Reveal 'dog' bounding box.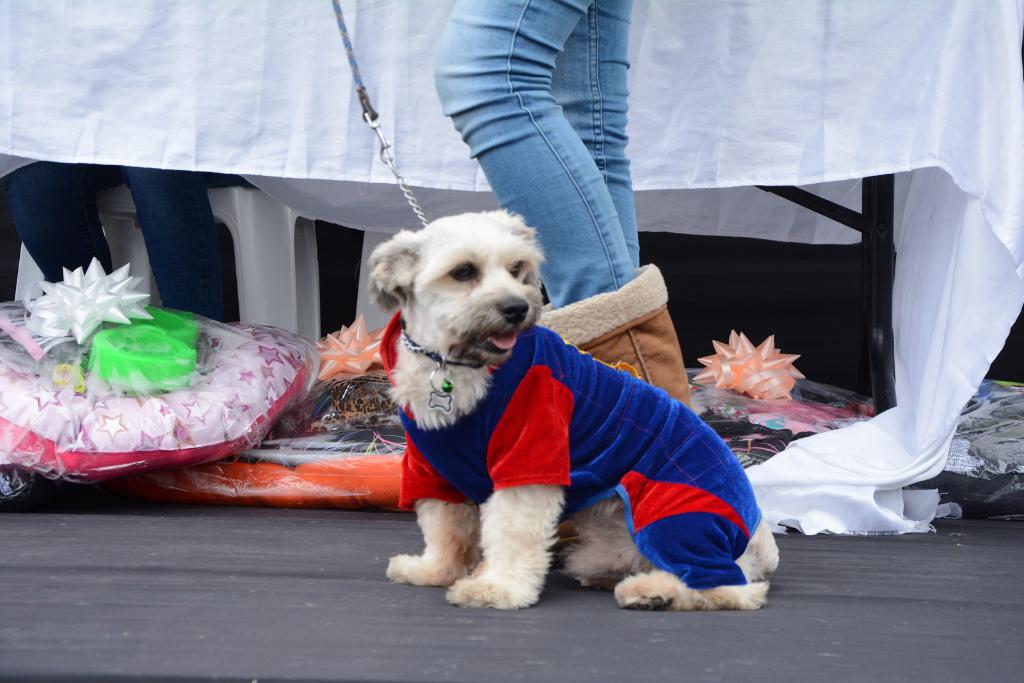
Revealed: detection(370, 209, 781, 609).
